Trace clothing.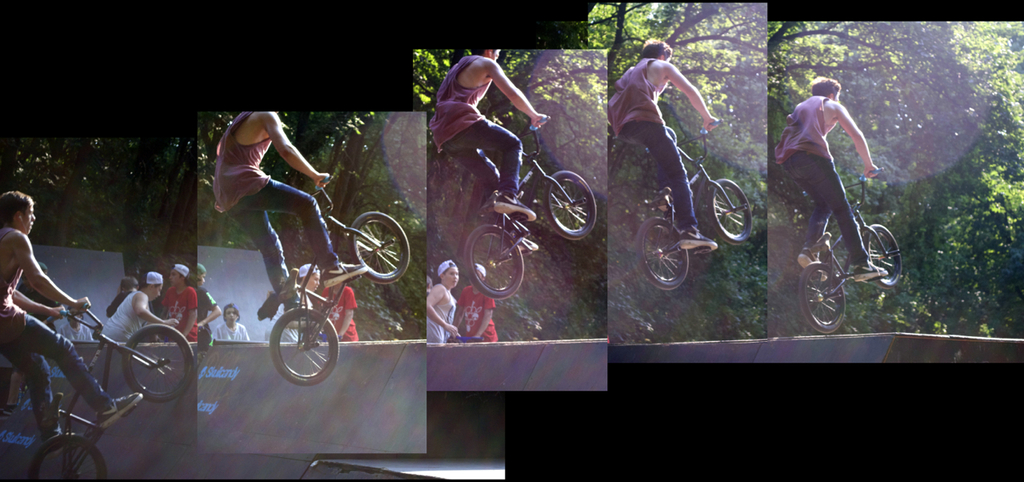
Traced to 0/224/114/446.
